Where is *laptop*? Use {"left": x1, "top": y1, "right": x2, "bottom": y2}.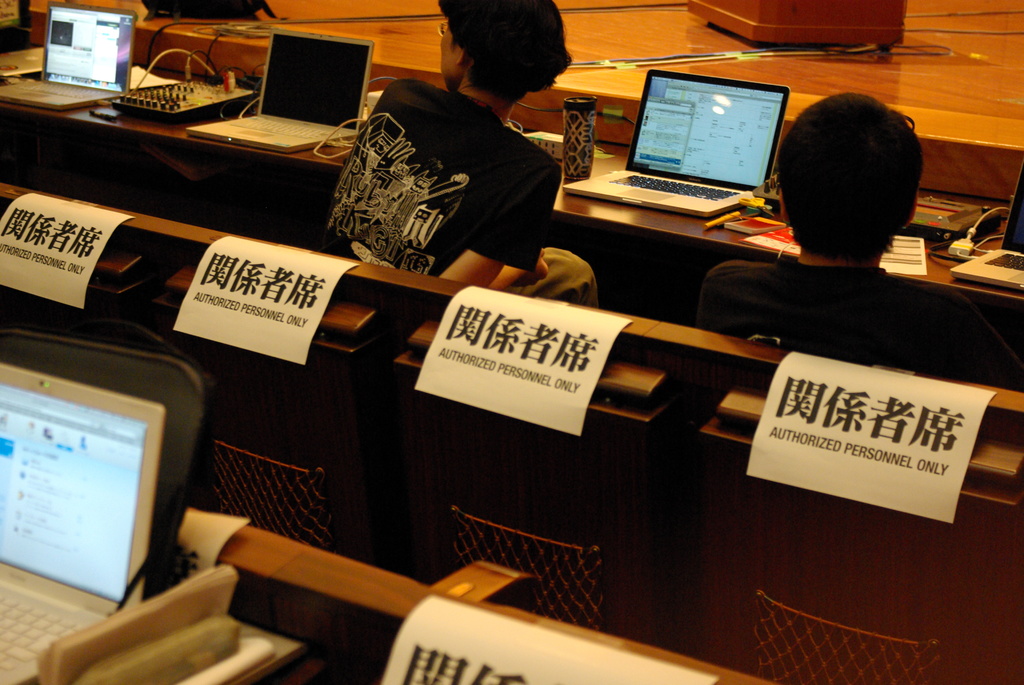
{"left": 0, "top": 0, "right": 136, "bottom": 112}.
